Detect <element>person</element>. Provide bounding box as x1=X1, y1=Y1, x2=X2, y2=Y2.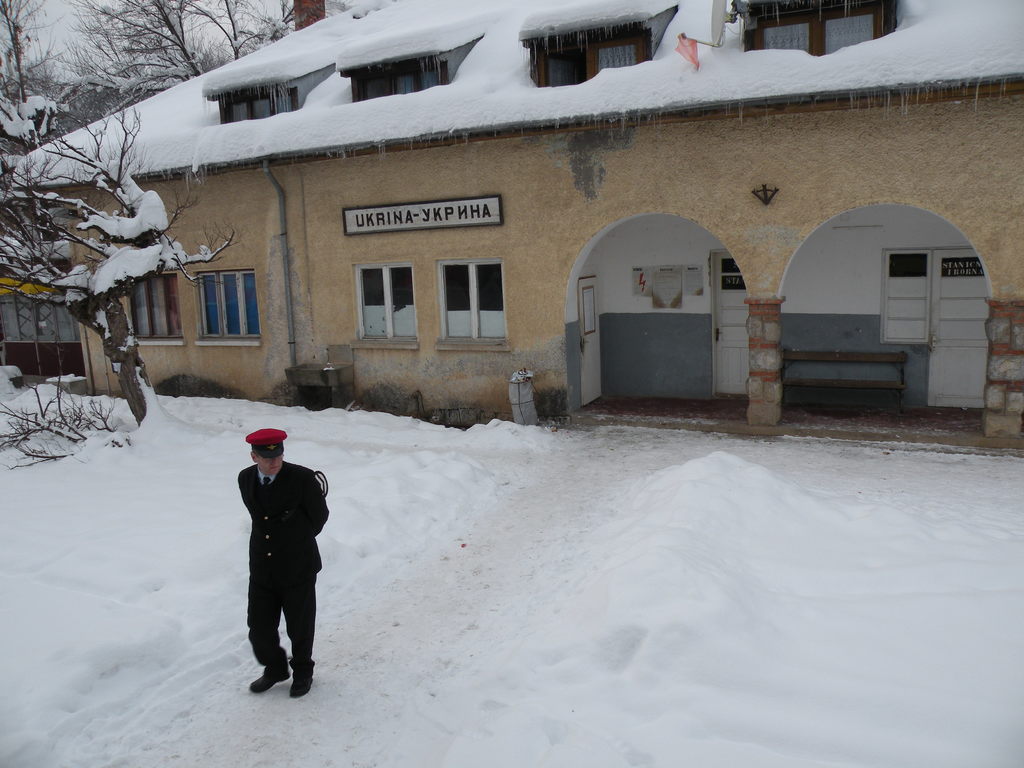
x1=237, y1=424, x2=330, y2=709.
